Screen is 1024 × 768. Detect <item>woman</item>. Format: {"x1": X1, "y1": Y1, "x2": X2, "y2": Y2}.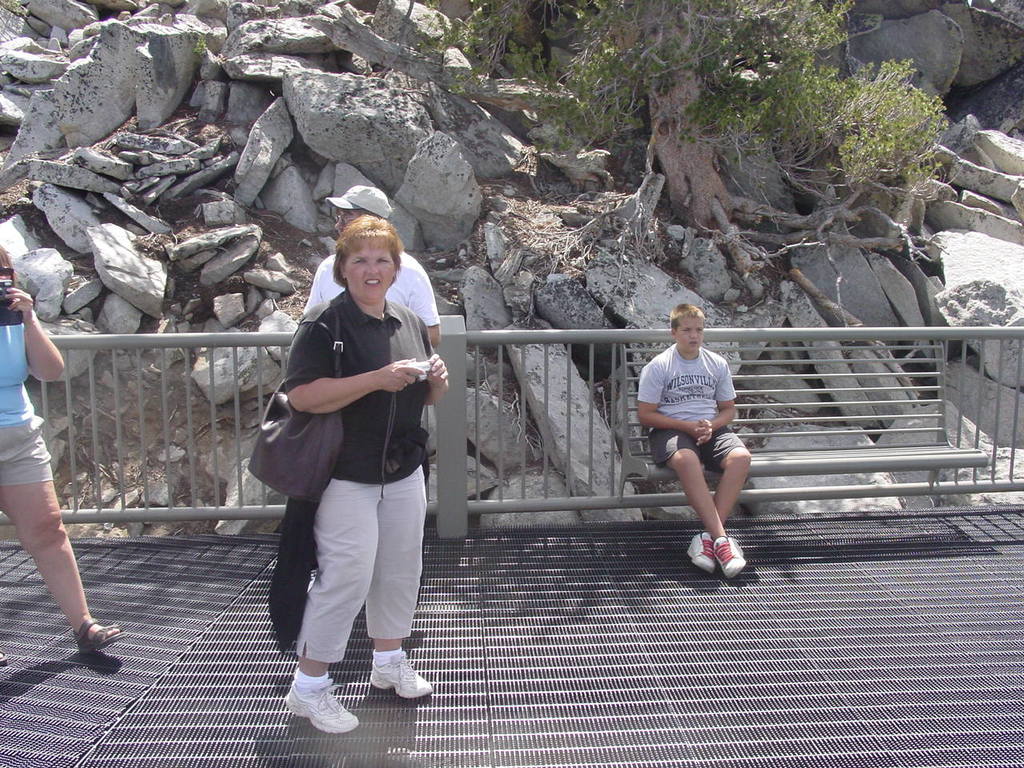
{"x1": 235, "y1": 230, "x2": 461, "y2": 722}.
